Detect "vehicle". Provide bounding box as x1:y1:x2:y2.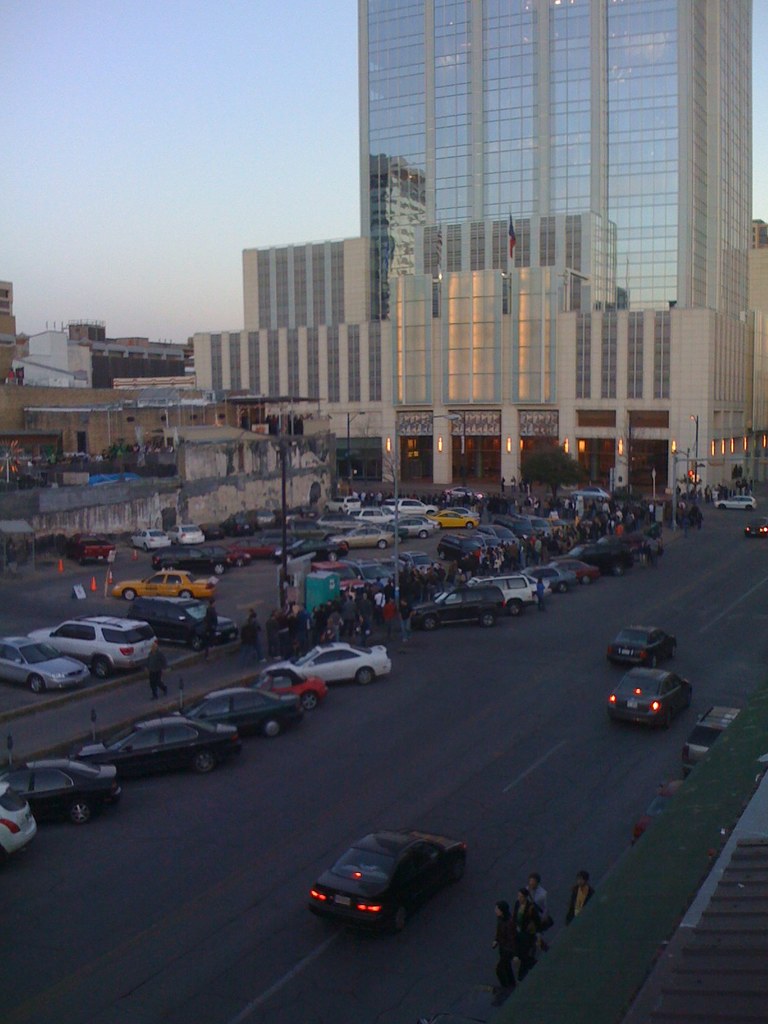
611:623:682:667.
